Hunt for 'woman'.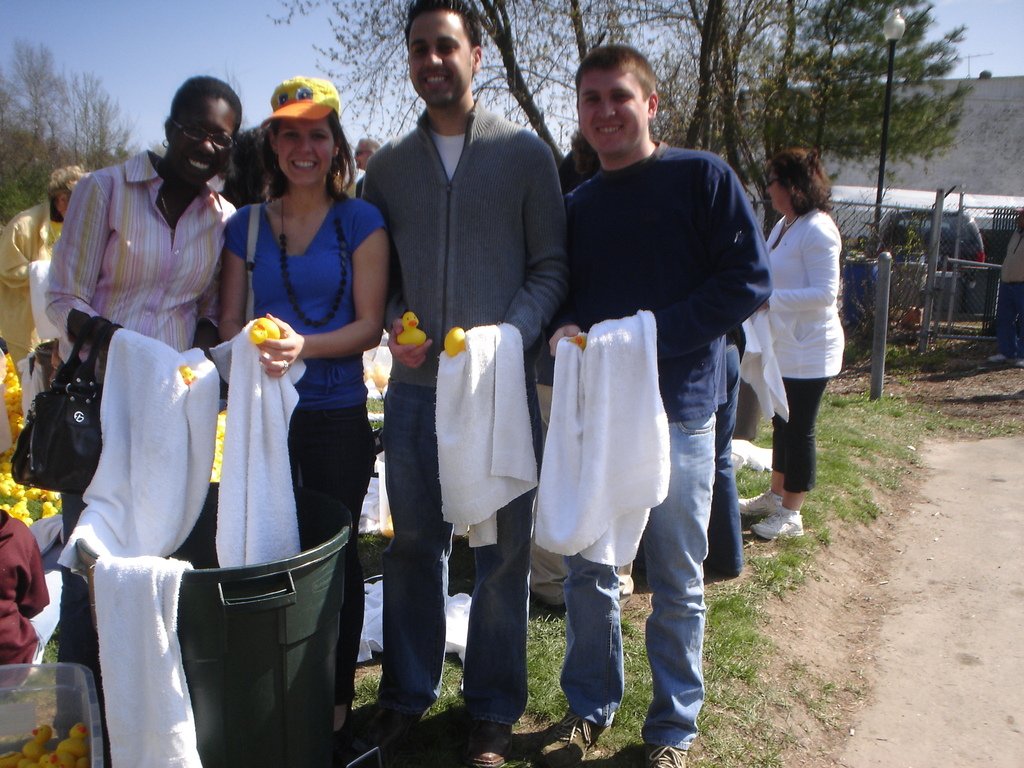
Hunted down at 989/210/1023/369.
